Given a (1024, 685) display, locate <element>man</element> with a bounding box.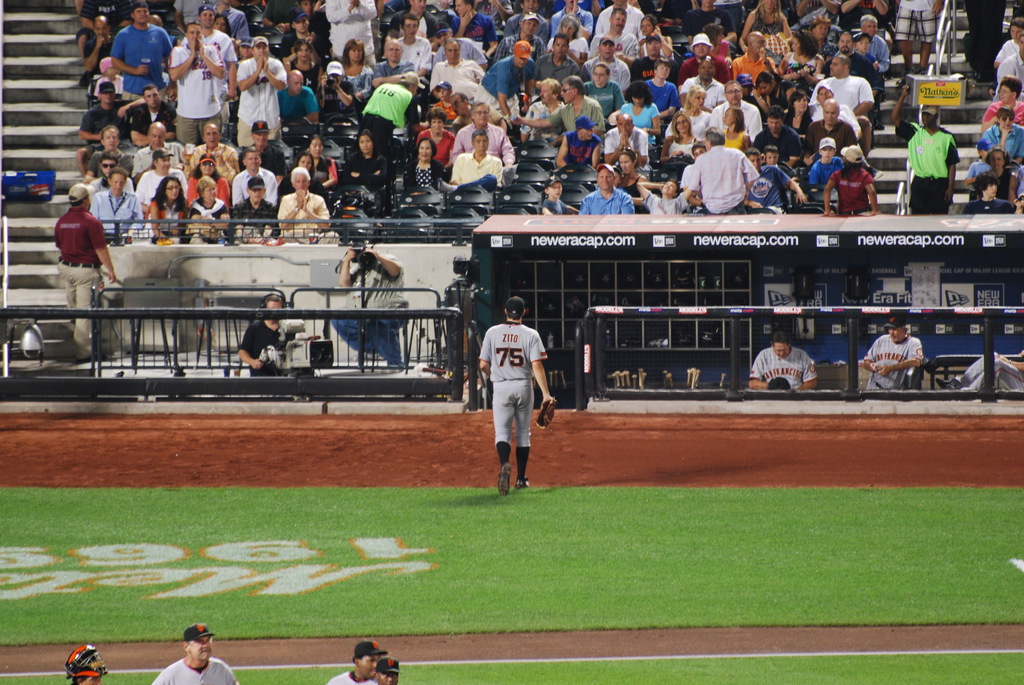
Located: locate(230, 145, 276, 207).
